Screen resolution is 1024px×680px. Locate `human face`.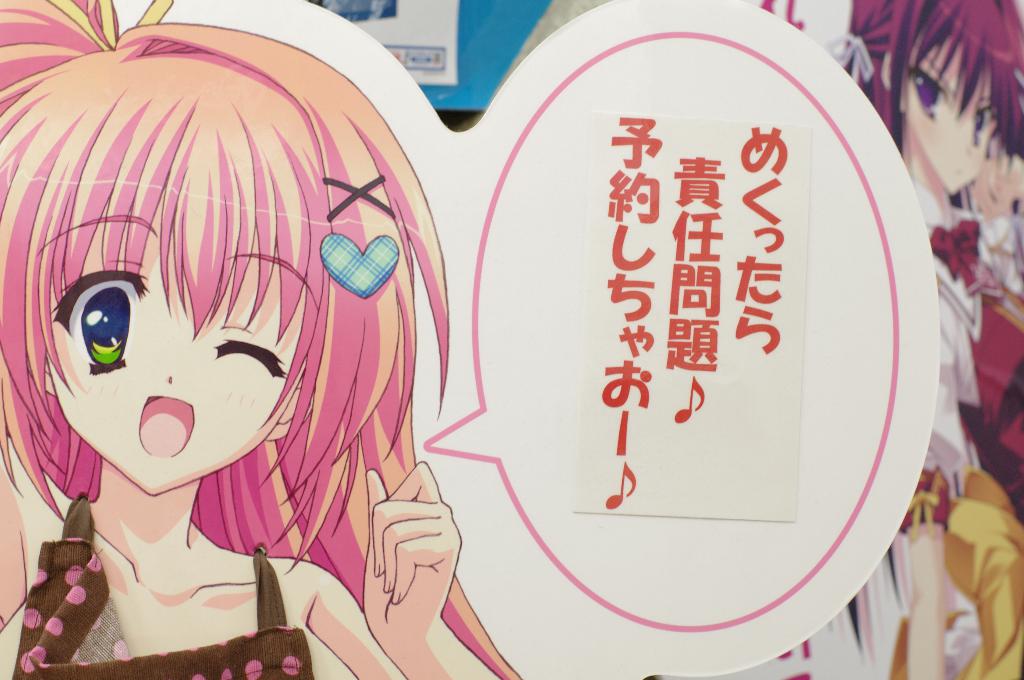
[left=899, top=31, right=998, bottom=193].
